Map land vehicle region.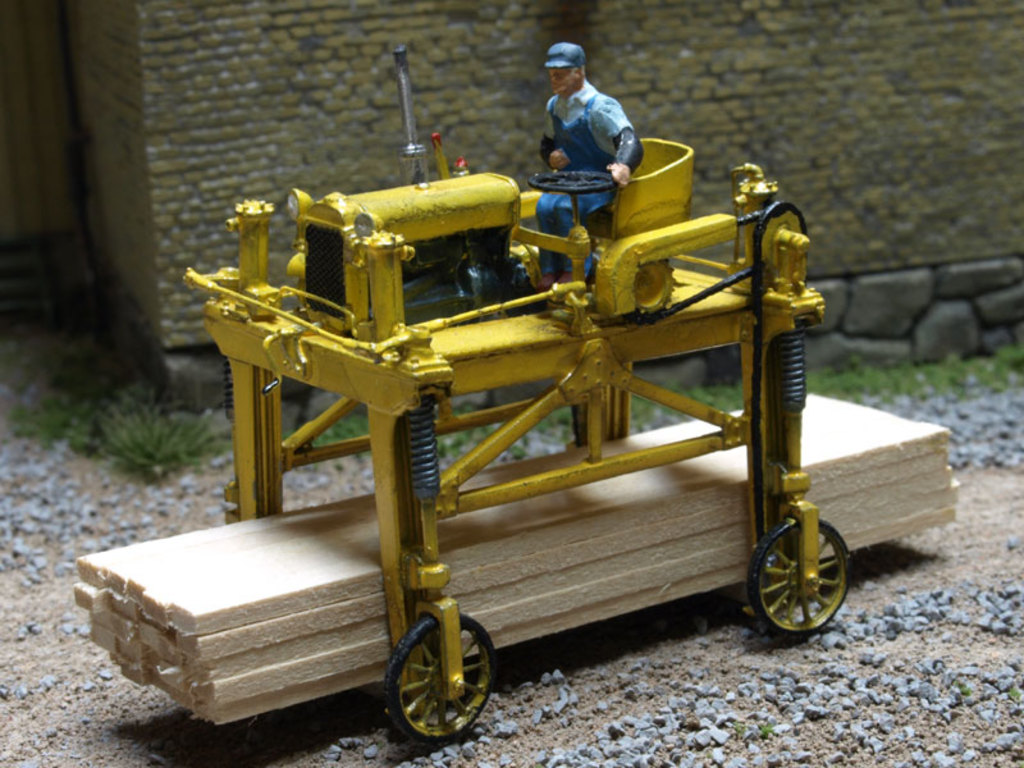
Mapped to [left=170, top=36, right=858, bottom=744].
